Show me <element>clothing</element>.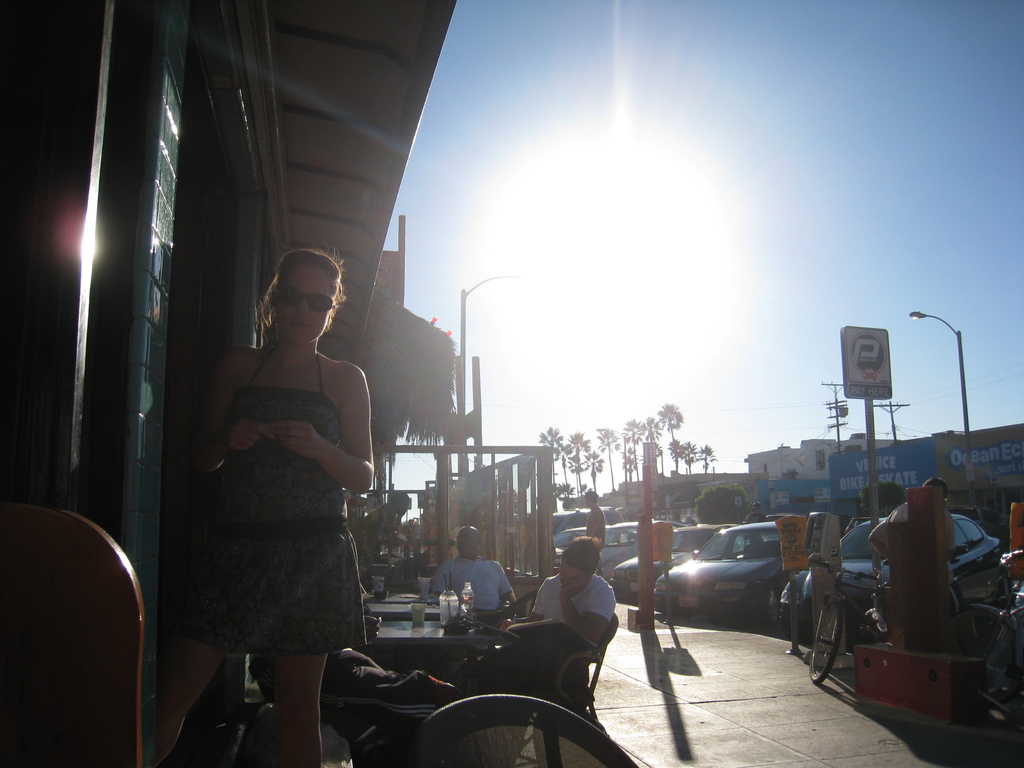
<element>clothing</element> is here: {"x1": 532, "y1": 561, "x2": 596, "y2": 679}.
